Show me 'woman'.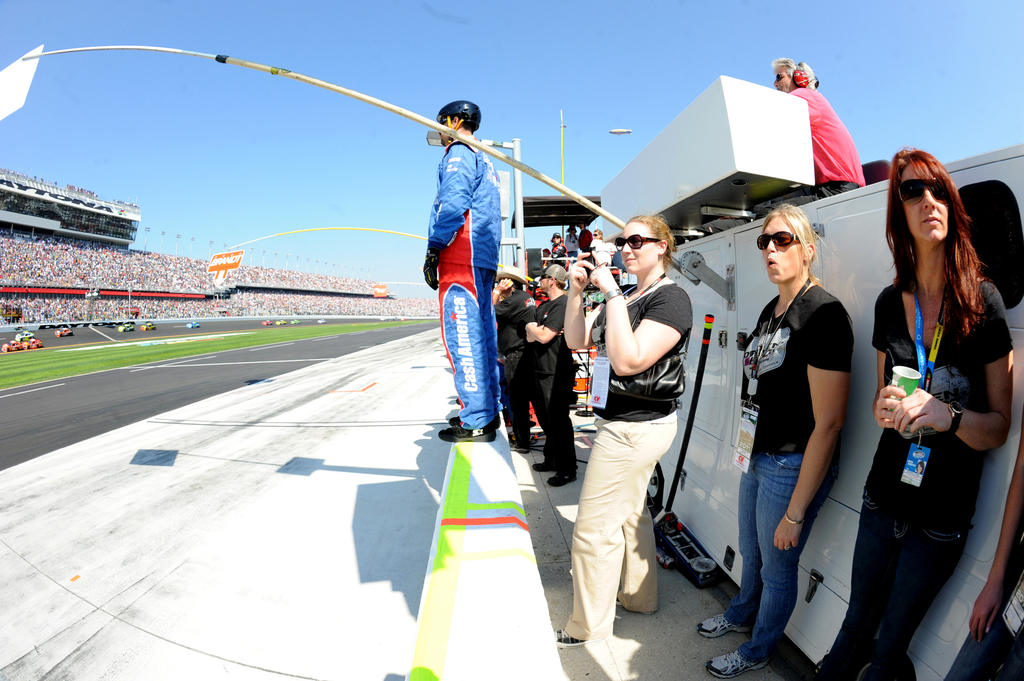
'woman' is here: select_region(844, 164, 1005, 675).
